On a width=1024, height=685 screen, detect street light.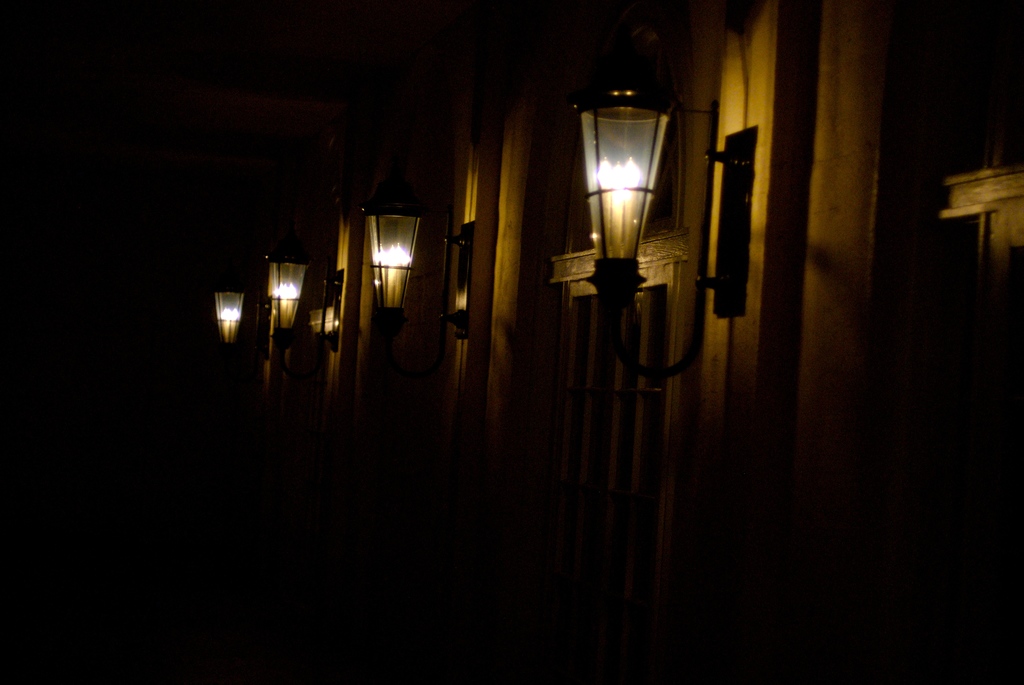
rect(562, 67, 764, 402).
